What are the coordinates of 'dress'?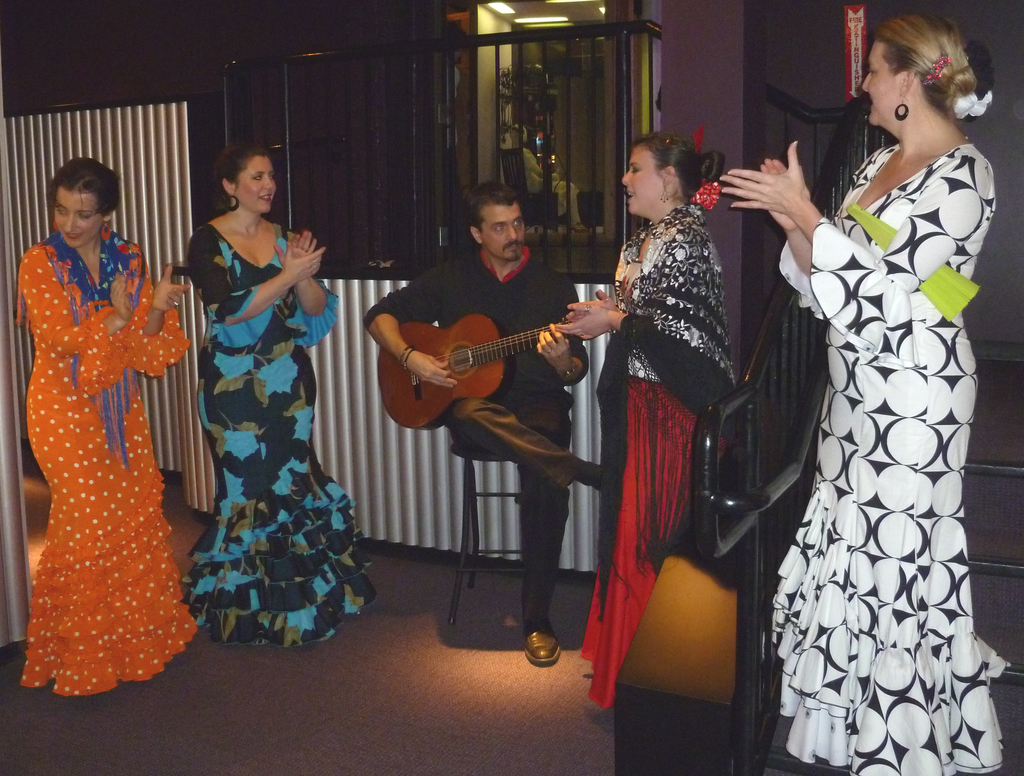
{"left": 181, "top": 218, "right": 380, "bottom": 652}.
